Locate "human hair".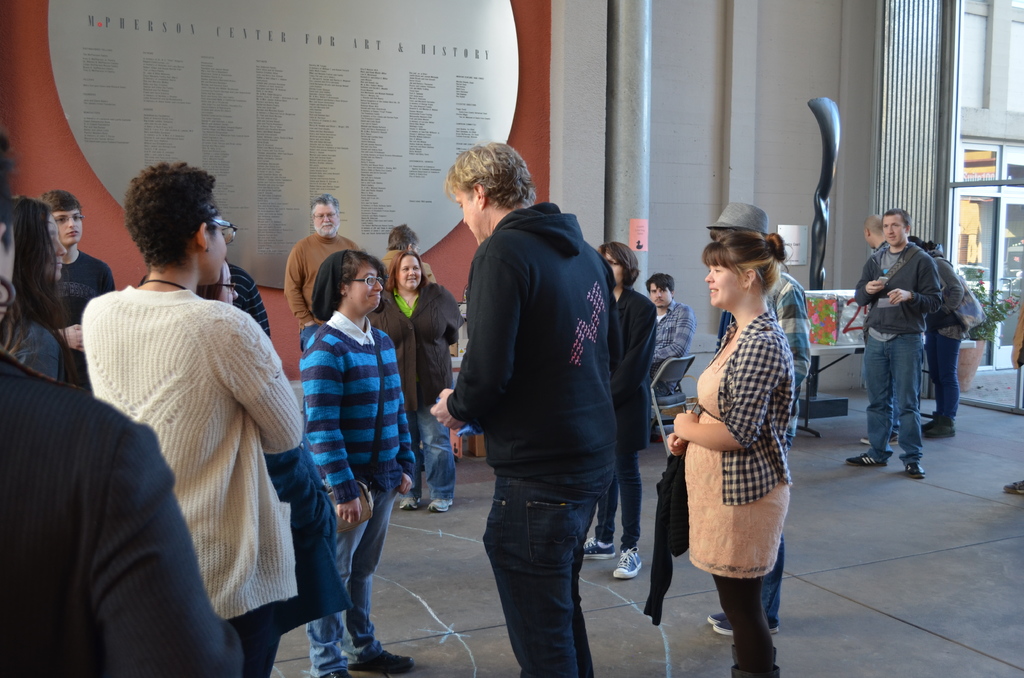
Bounding box: detection(441, 138, 525, 220).
